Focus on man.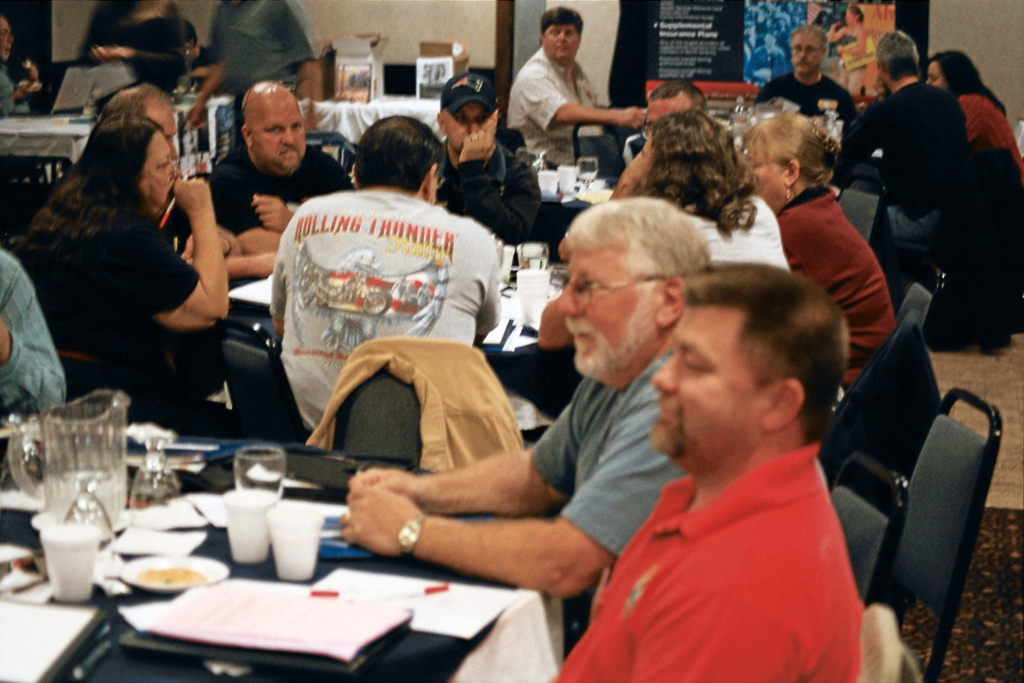
Focused at 270:103:501:434.
